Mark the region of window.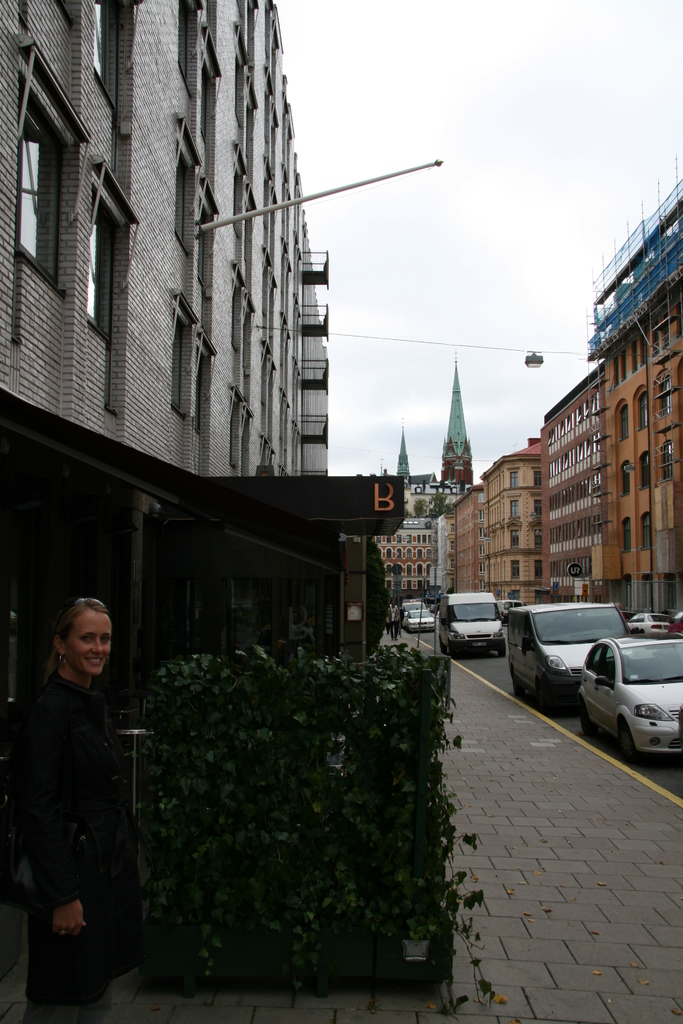
Region: box(377, 536, 380, 543).
